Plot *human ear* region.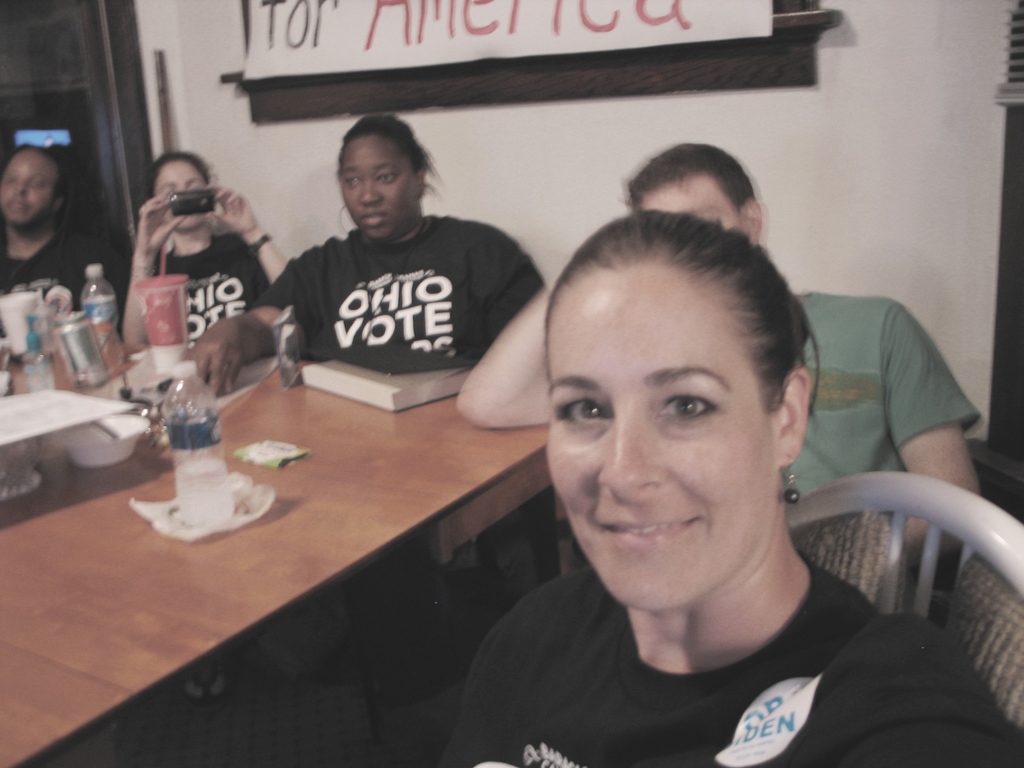
Plotted at <bbox>776, 369, 812, 465</bbox>.
